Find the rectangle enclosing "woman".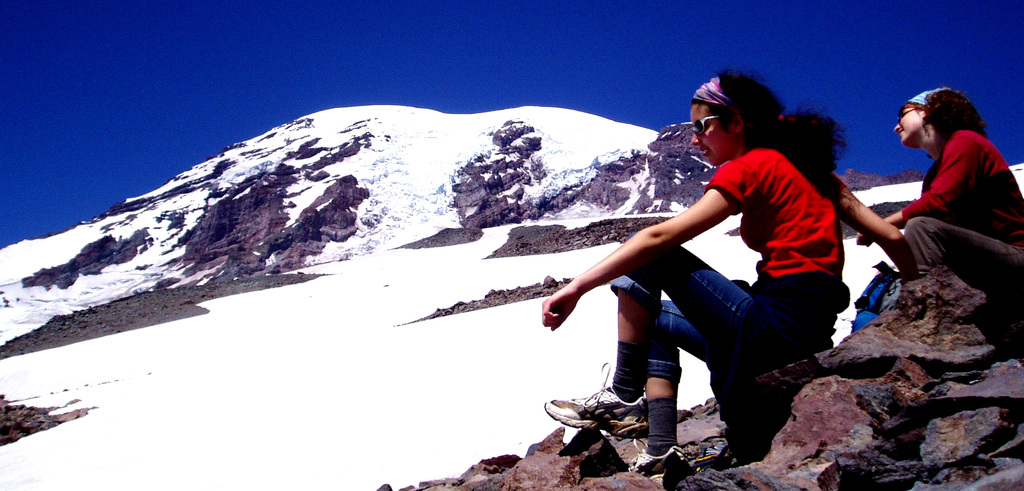
(left=874, top=72, right=1009, bottom=333).
